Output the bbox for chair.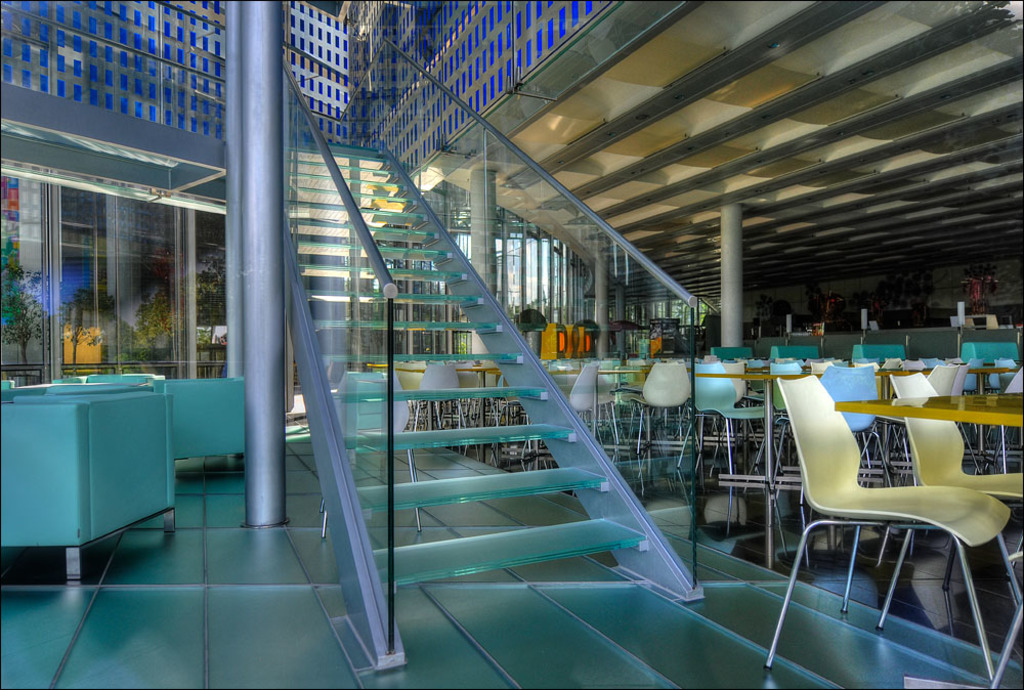
(0, 384, 179, 585).
